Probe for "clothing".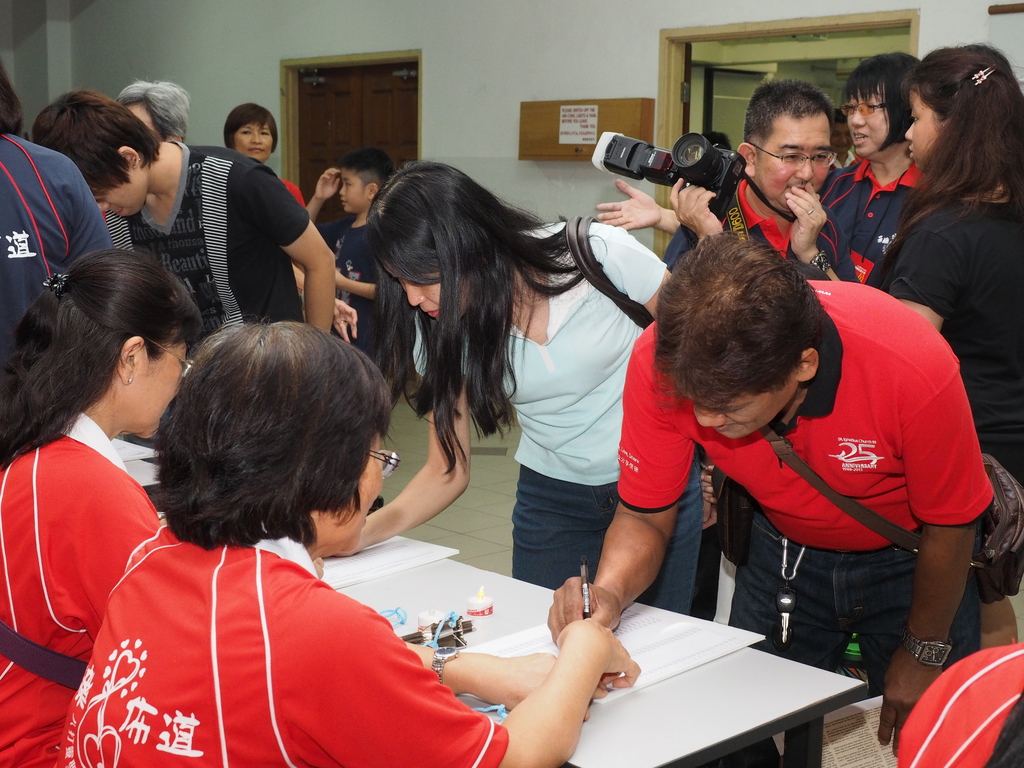
Probe result: pyautogui.locateOnScreen(407, 216, 700, 627).
